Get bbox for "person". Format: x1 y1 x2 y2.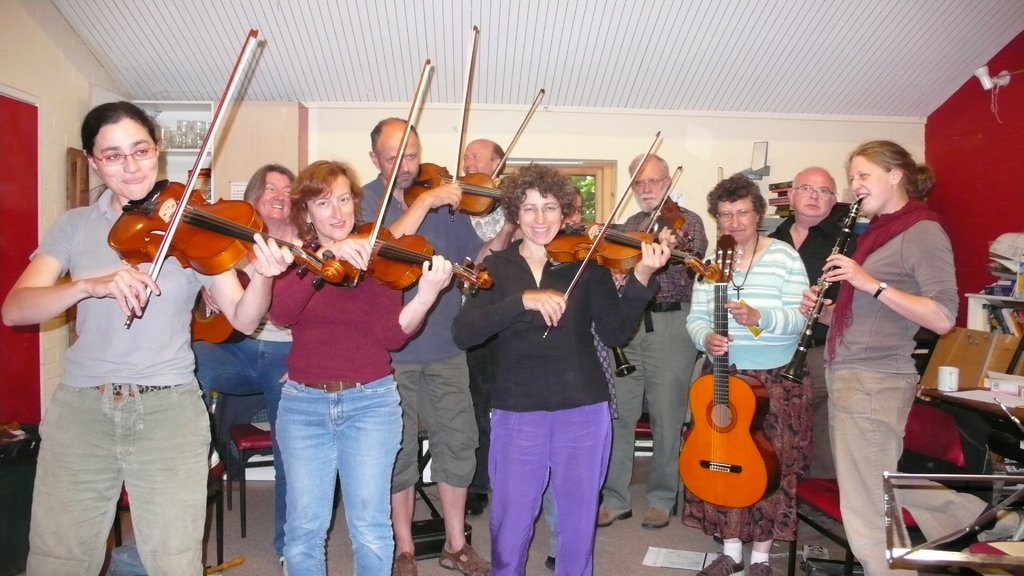
454 161 675 575.
